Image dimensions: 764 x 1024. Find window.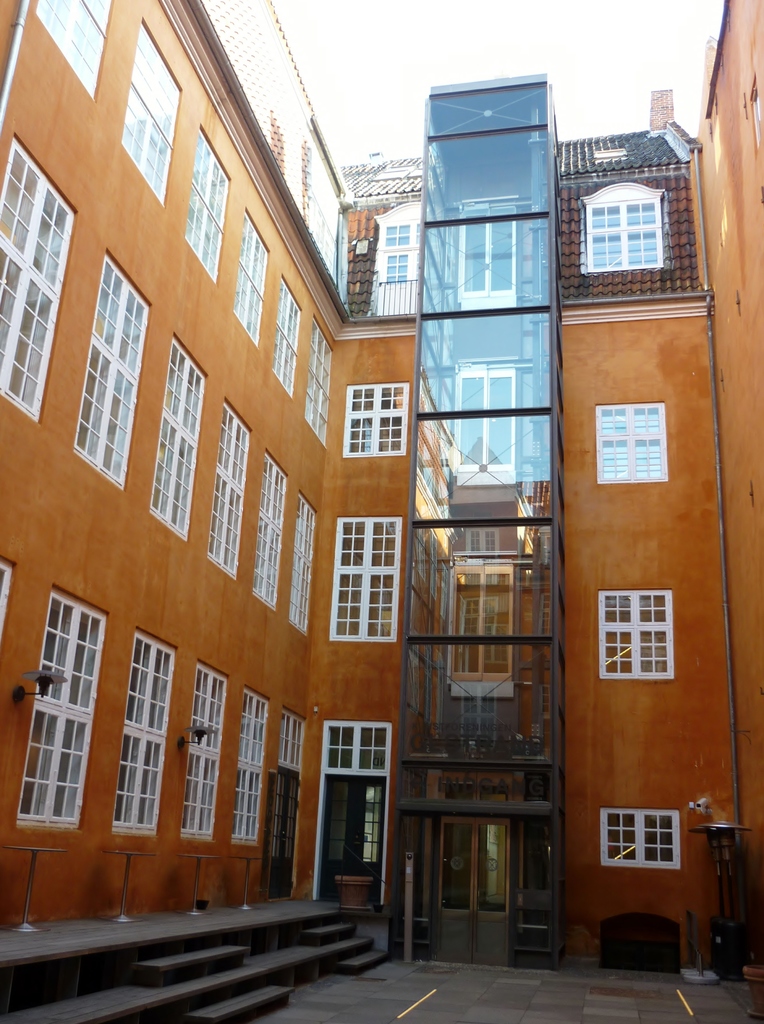
region(17, 0, 126, 94).
